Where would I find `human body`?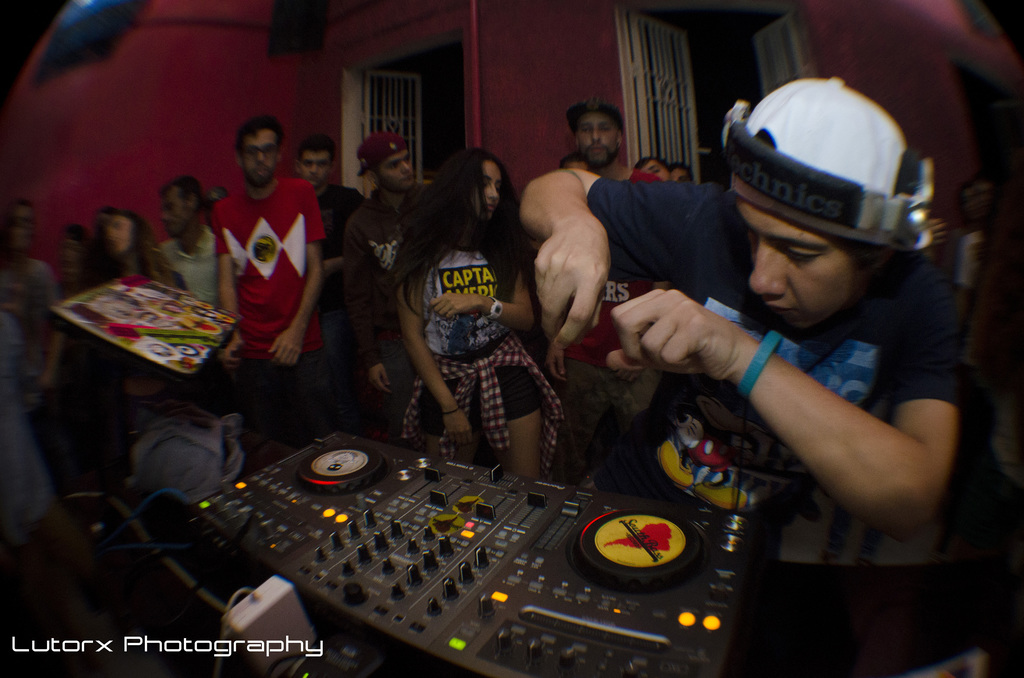
At [x1=378, y1=227, x2=566, y2=484].
